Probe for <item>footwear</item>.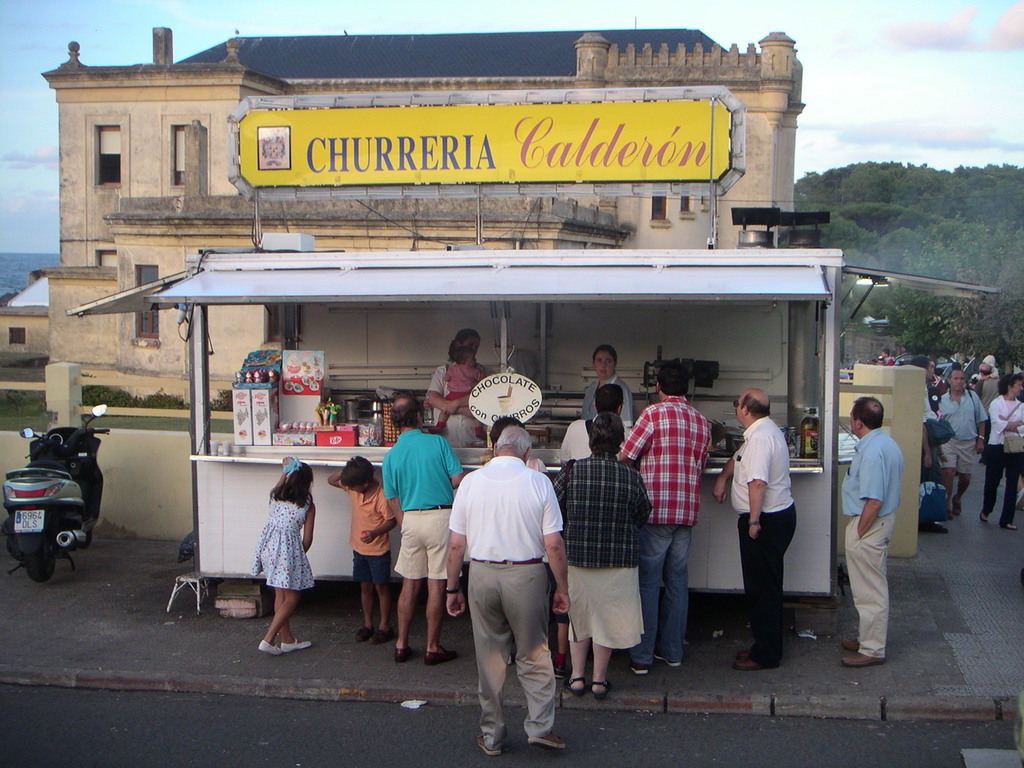
Probe result: detection(586, 682, 614, 704).
